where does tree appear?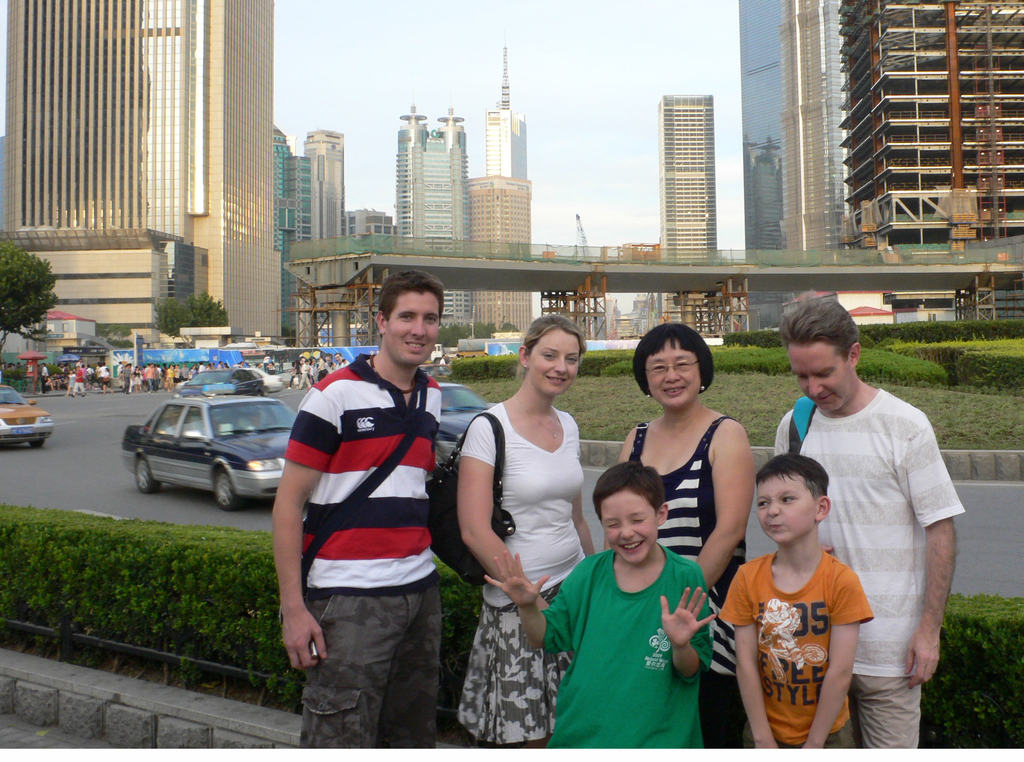
Appears at (x1=468, y1=321, x2=496, y2=341).
